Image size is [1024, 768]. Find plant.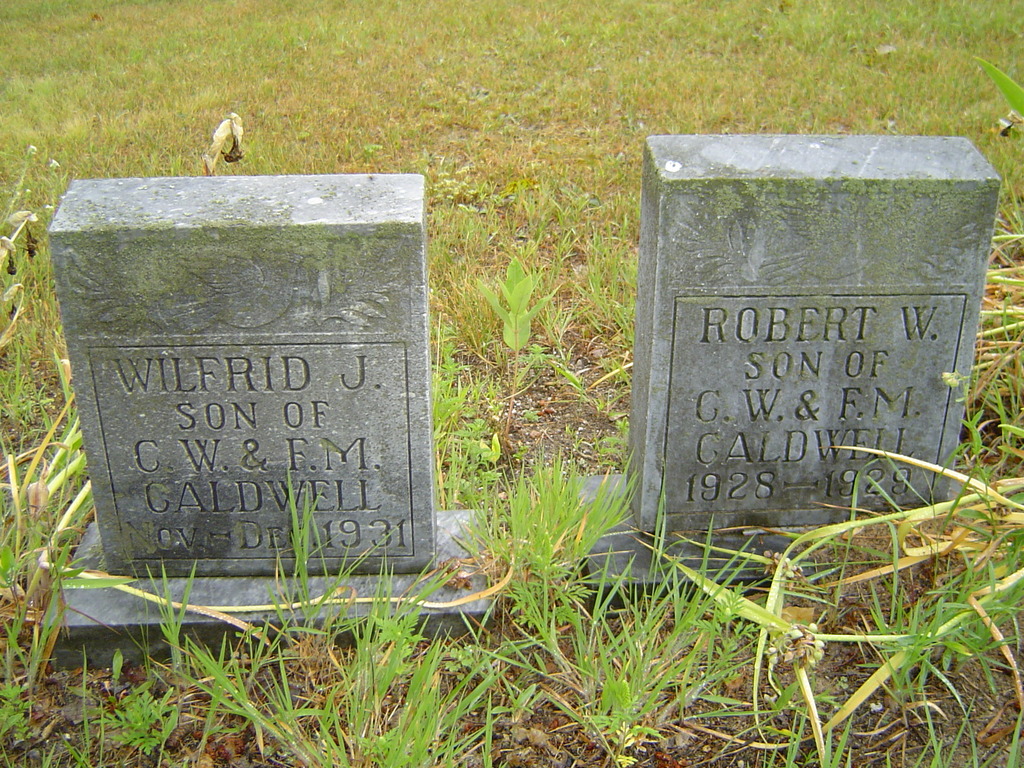
[89,687,177,755].
